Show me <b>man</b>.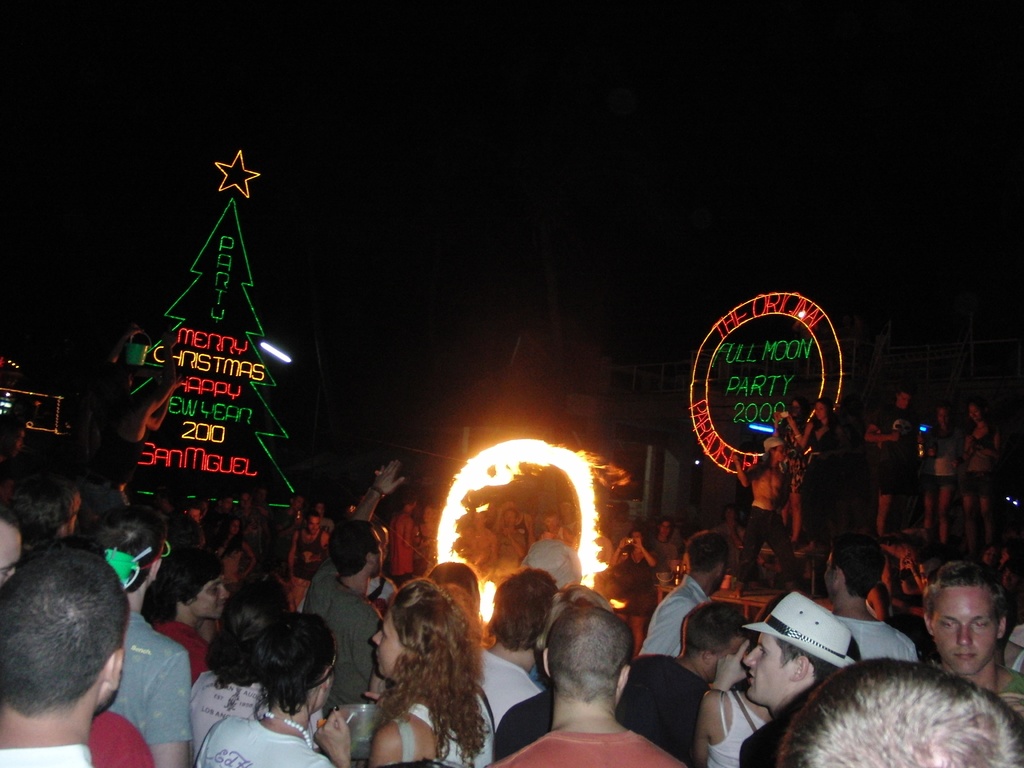
<b>man</b> is here: BBox(737, 584, 867, 767).
